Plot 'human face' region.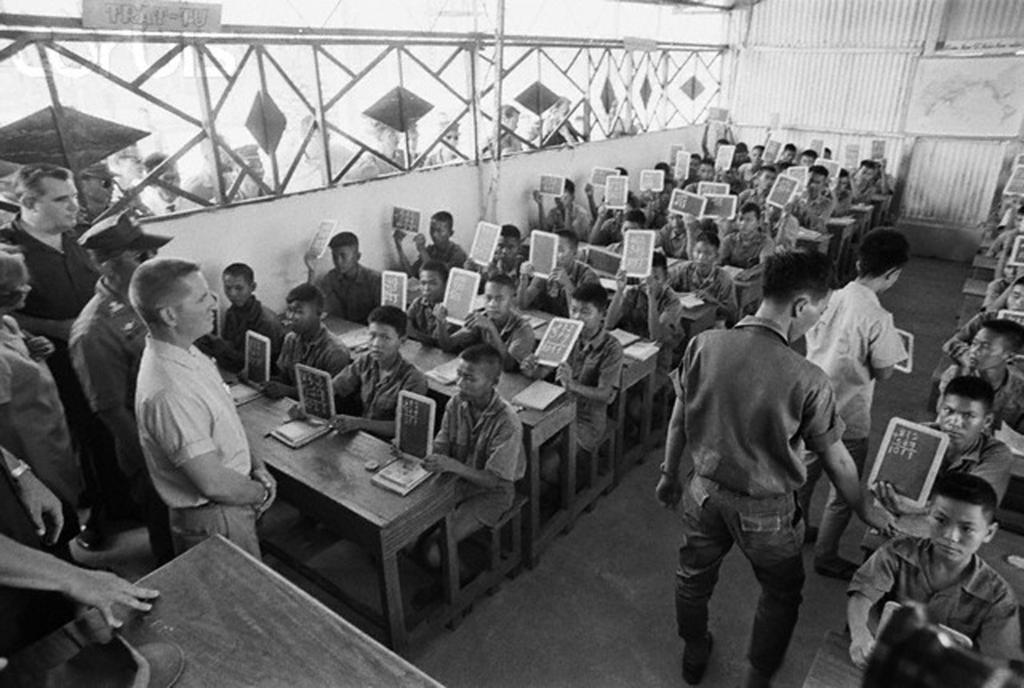
Plotted at pyautogui.locateOnScreen(693, 243, 713, 273).
